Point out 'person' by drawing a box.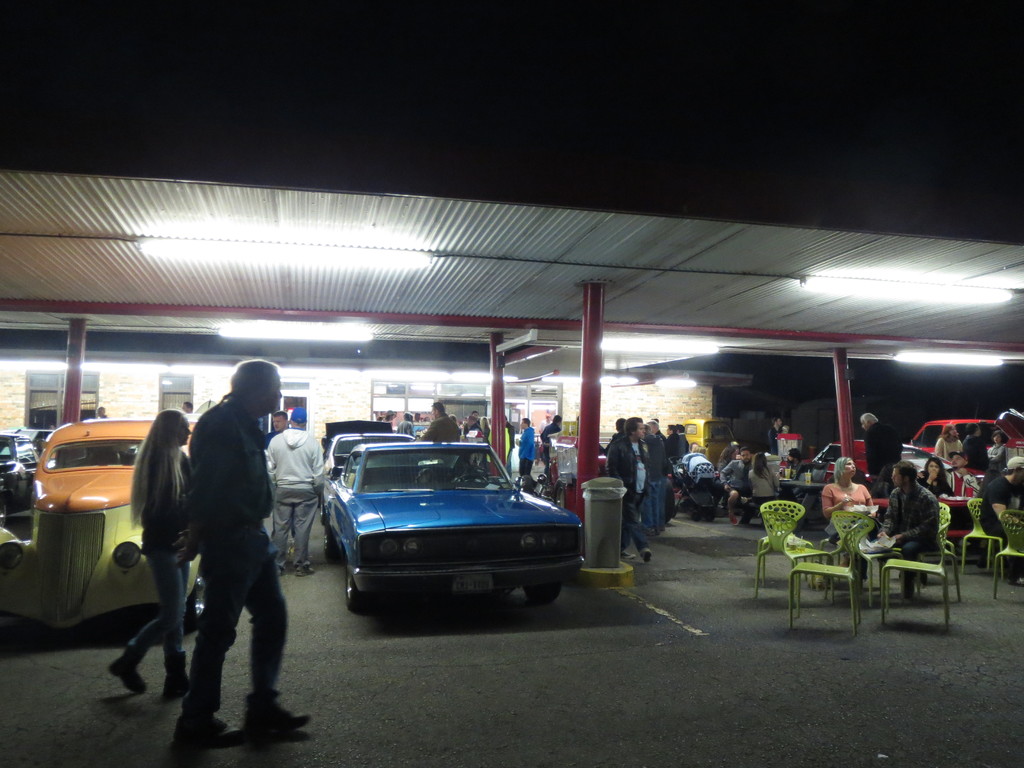
860, 406, 909, 495.
